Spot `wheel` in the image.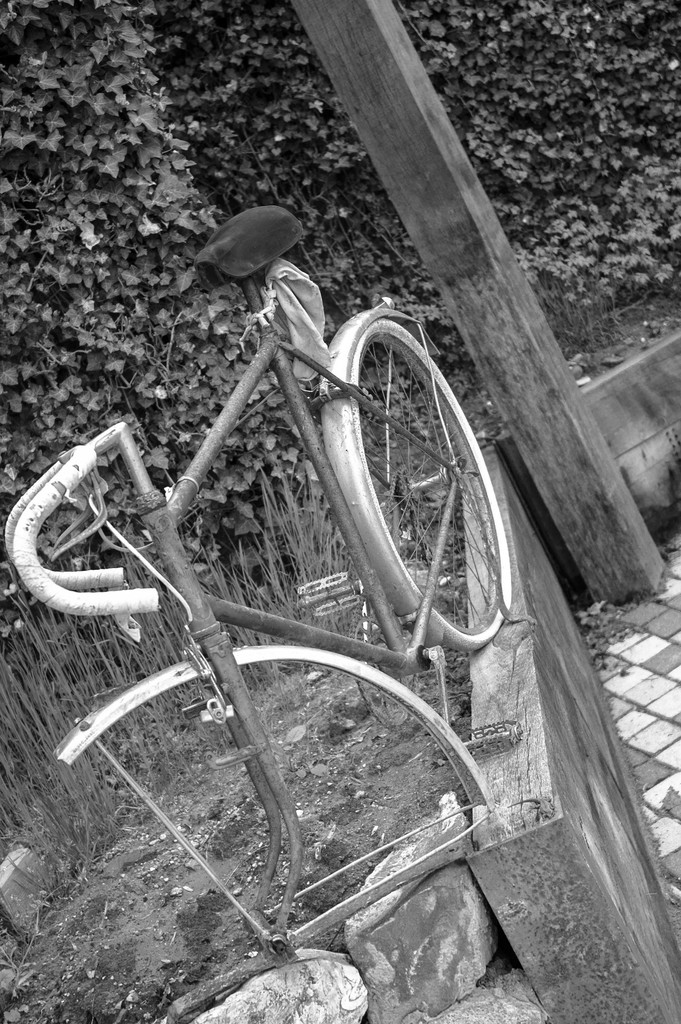
`wheel` found at select_region(288, 297, 508, 701).
